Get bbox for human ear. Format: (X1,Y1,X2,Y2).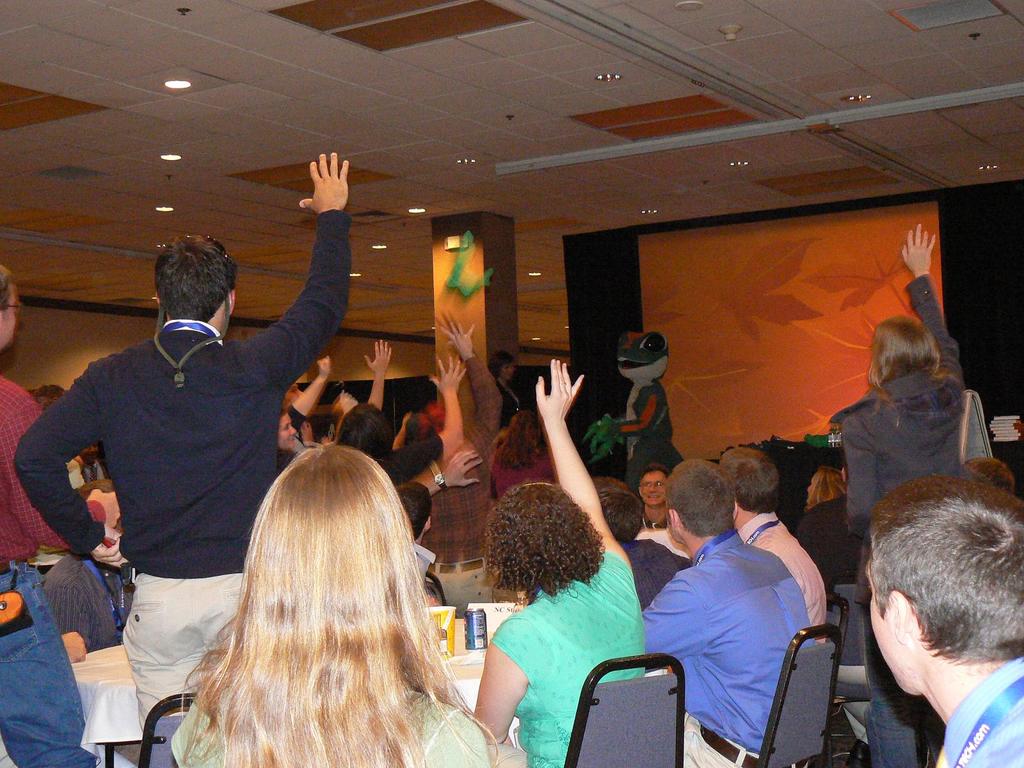
(231,291,234,314).
